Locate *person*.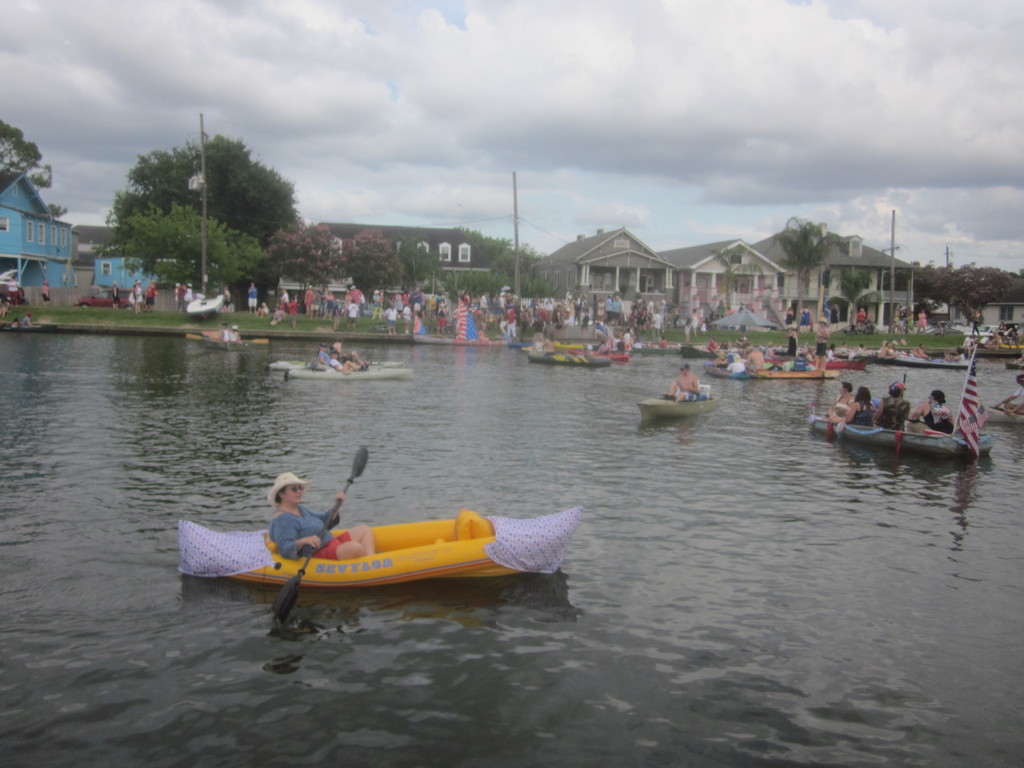
Bounding box: detection(6, 278, 24, 301).
